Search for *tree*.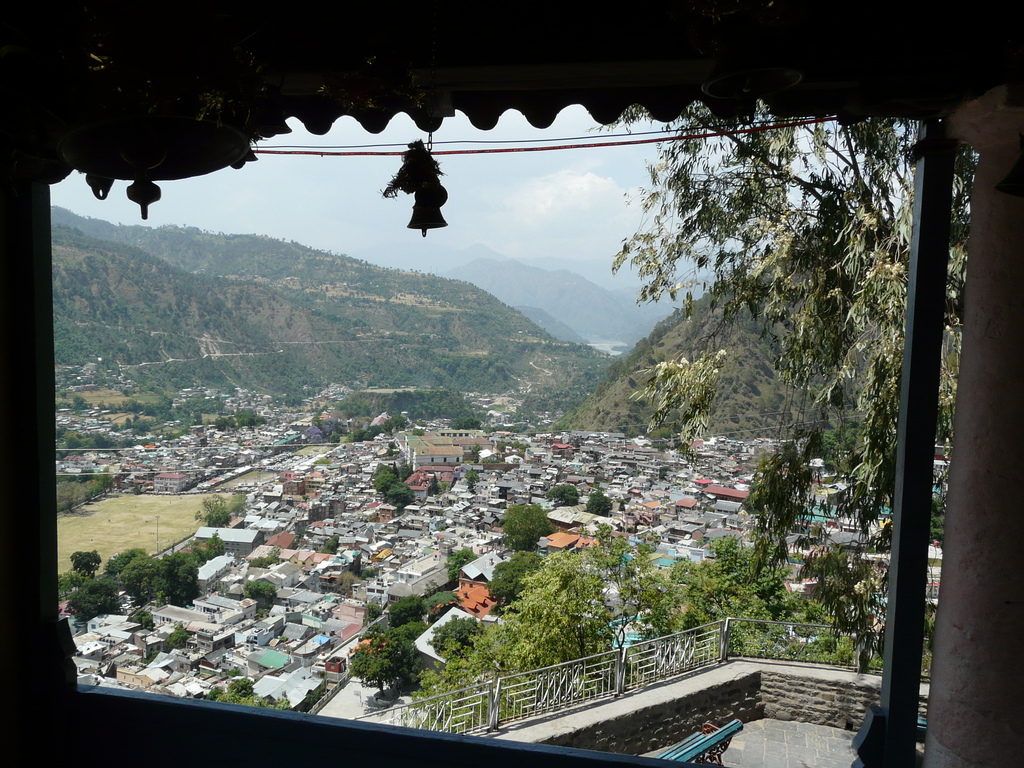
Found at [x1=59, y1=543, x2=201, y2=628].
